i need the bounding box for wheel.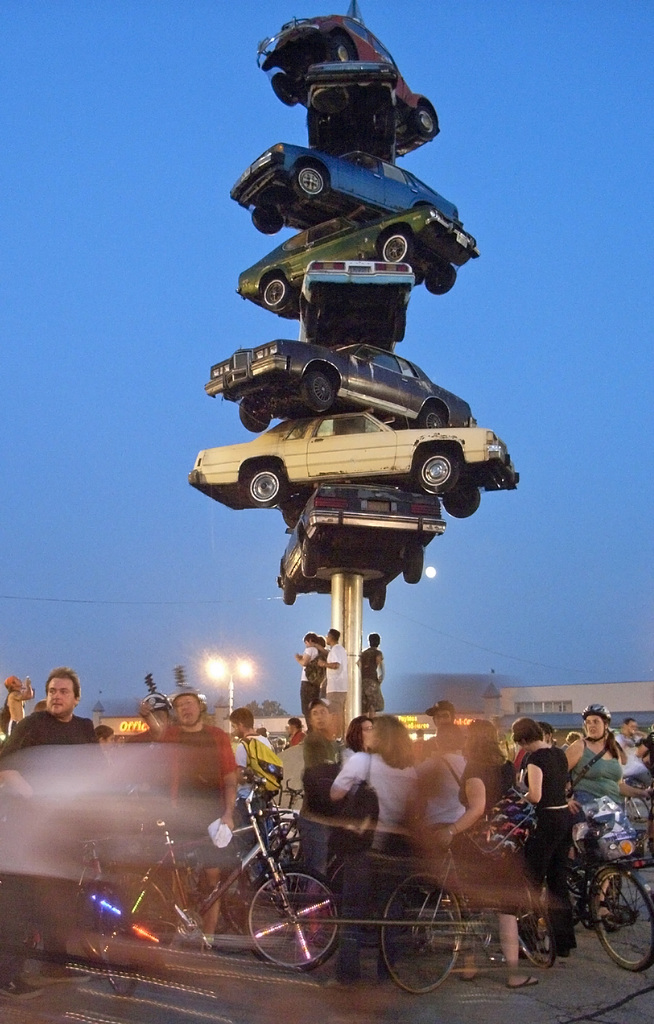
Here it is: bbox(298, 535, 319, 573).
